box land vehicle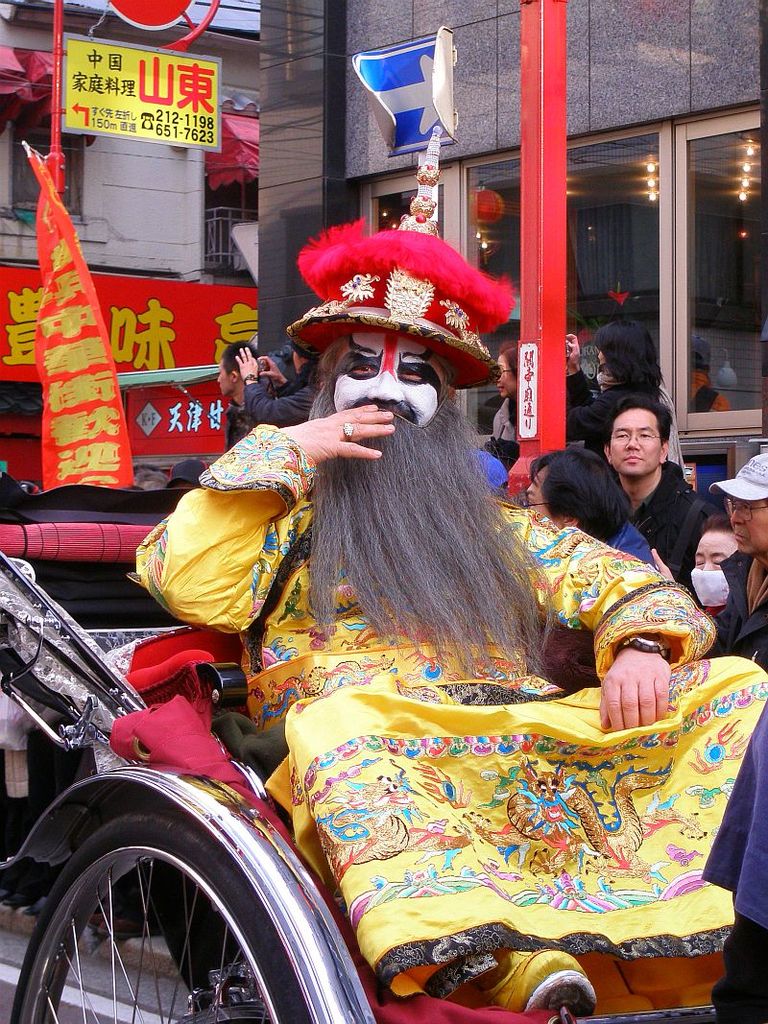
[left=0, top=479, right=767, bottom=1023]
